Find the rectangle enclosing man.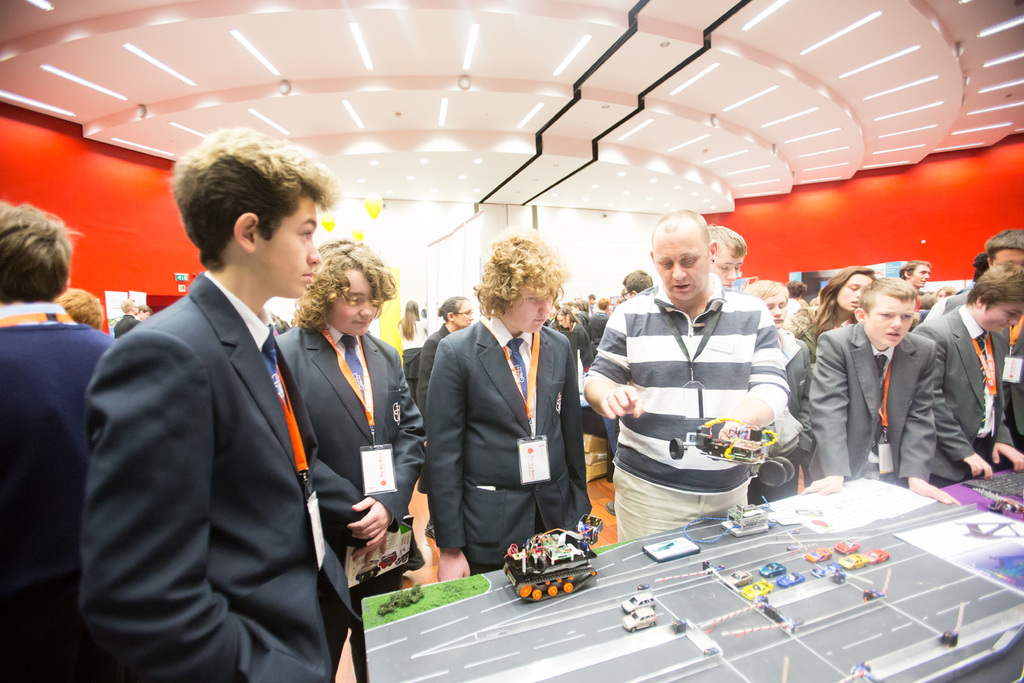
<region>593, 218, 813, 540</region>.
